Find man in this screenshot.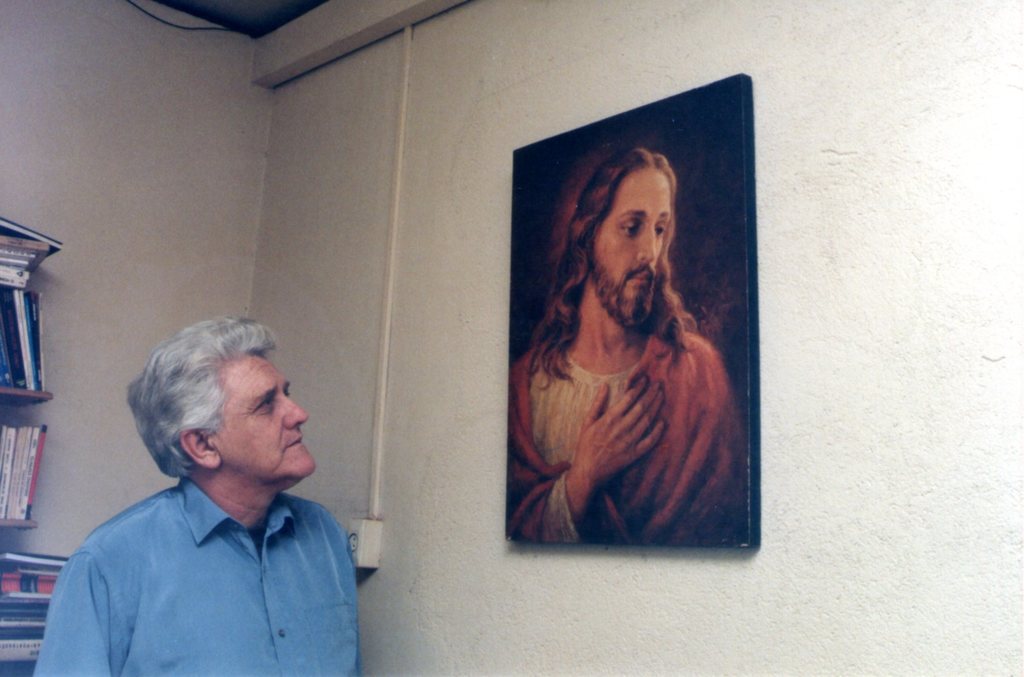
The bounding box for man is {"x1": 506, "y1": 146, "x2": 741, "y2": 544}.
